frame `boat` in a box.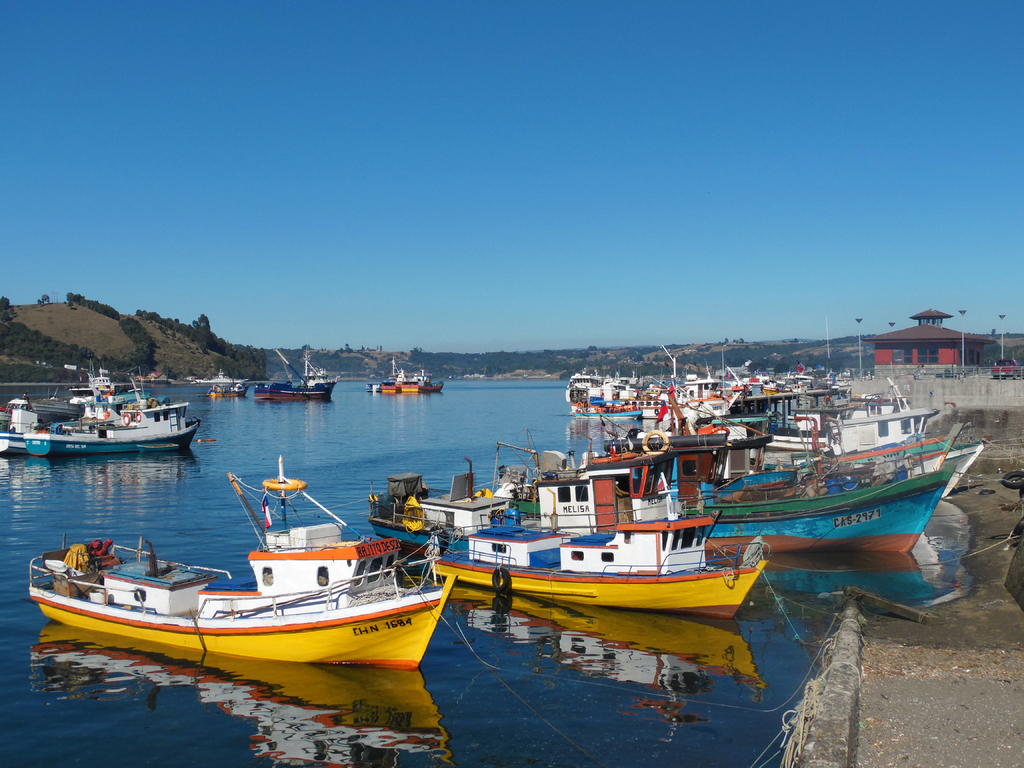
locate(22, 382, 199, 455).
